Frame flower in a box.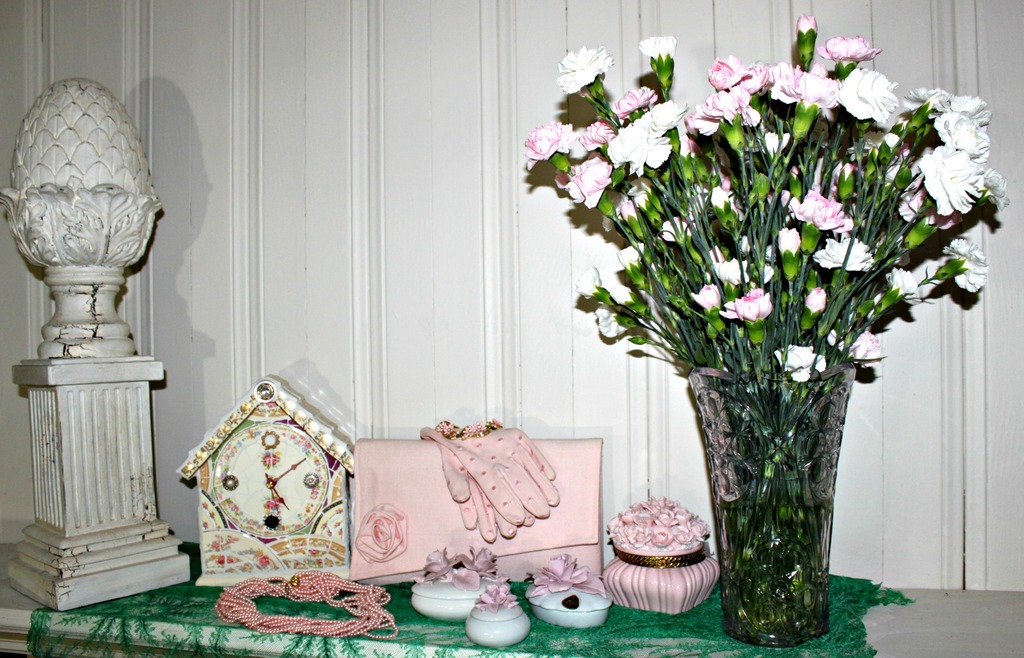
<bbox>934, 85, 957, 118</bbox>.
